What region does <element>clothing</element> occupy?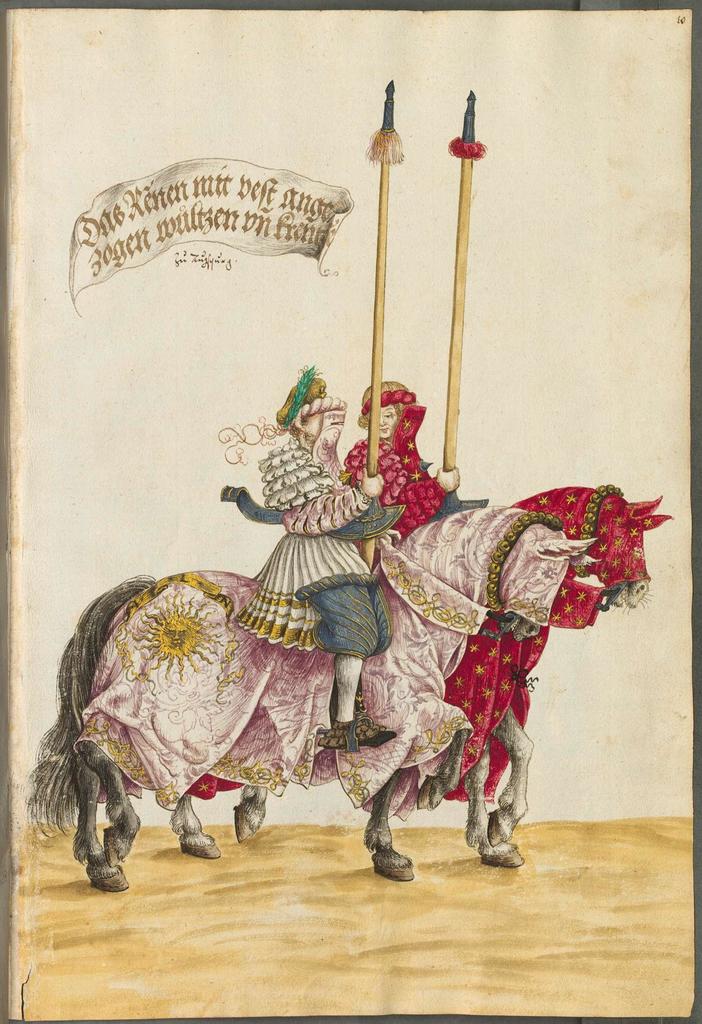
[x1=340, y1=438, x2=464, y2=541].
